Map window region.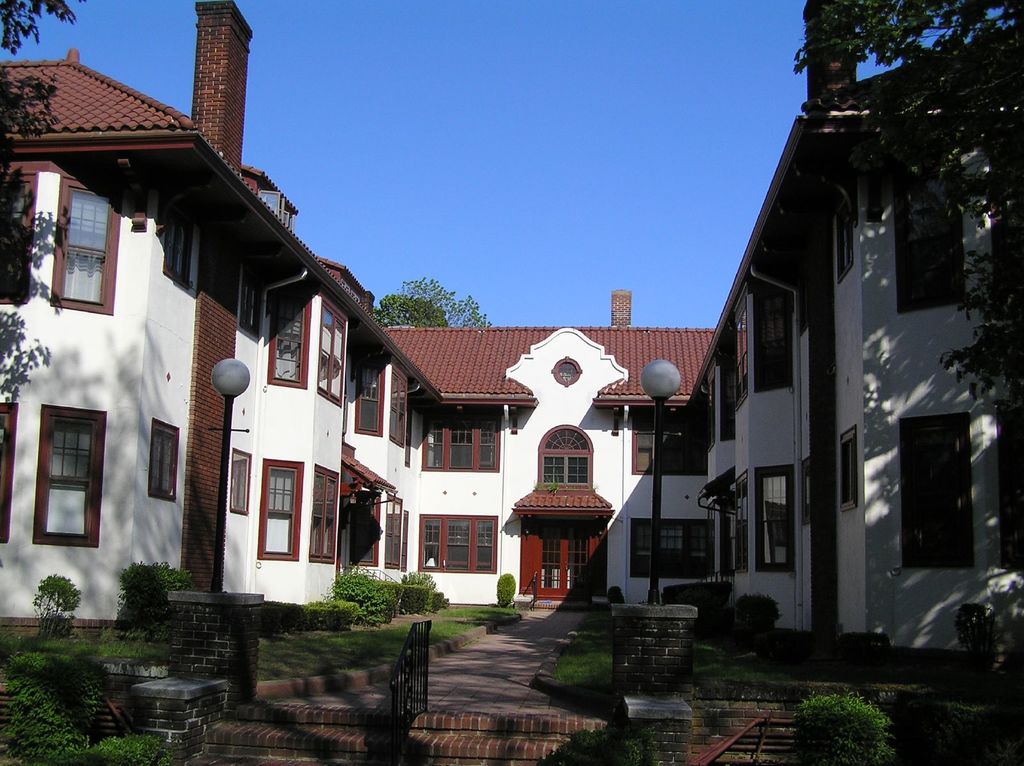
Mapped to box=[260, 461, 303, 561].
